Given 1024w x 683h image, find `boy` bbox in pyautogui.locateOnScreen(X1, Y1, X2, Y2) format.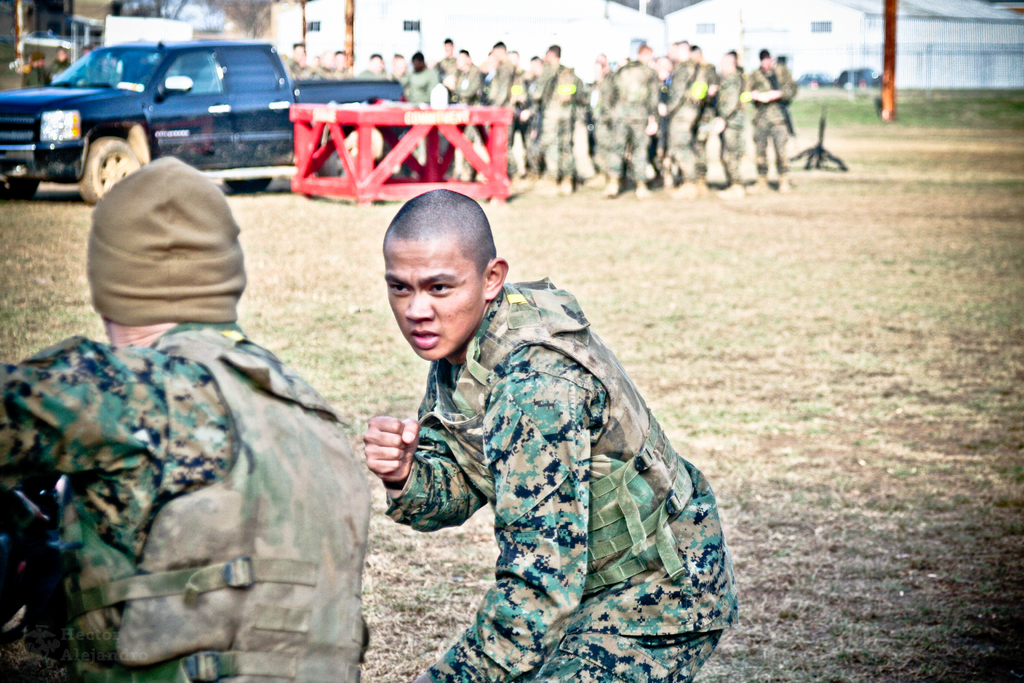
pyautogui.locateOnScreen(299, 113, 746, 682).
